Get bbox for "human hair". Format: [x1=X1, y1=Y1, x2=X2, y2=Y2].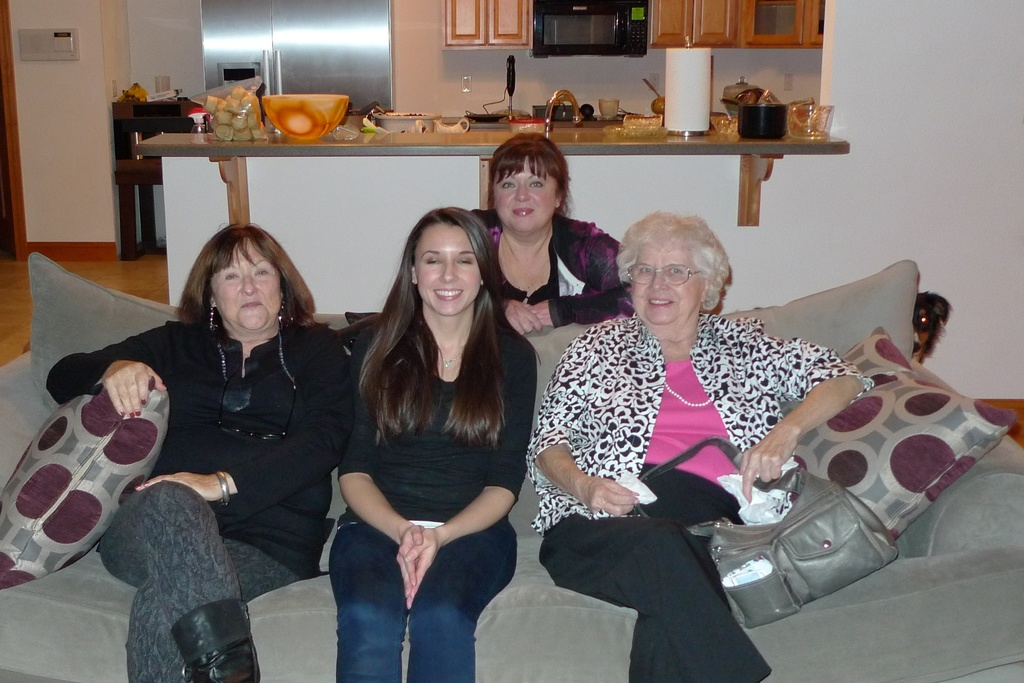
[x1=351, y1=203, x2=541, y2=454].
